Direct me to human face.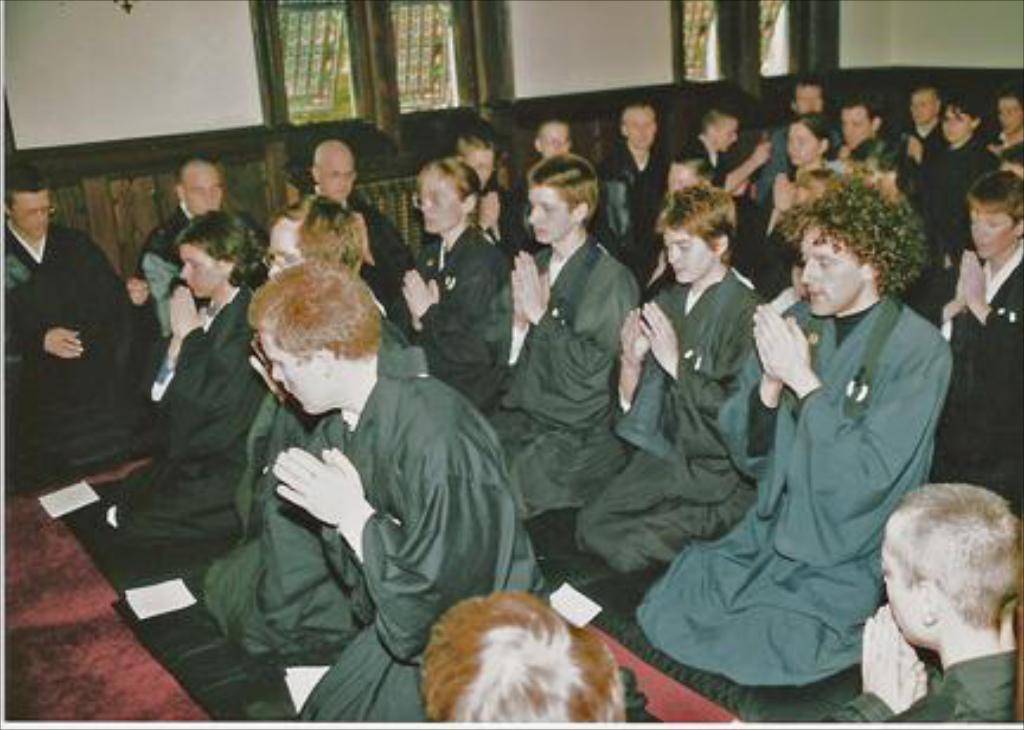
Direction: <bbox>801, 230, 865, 315</bbox>.
